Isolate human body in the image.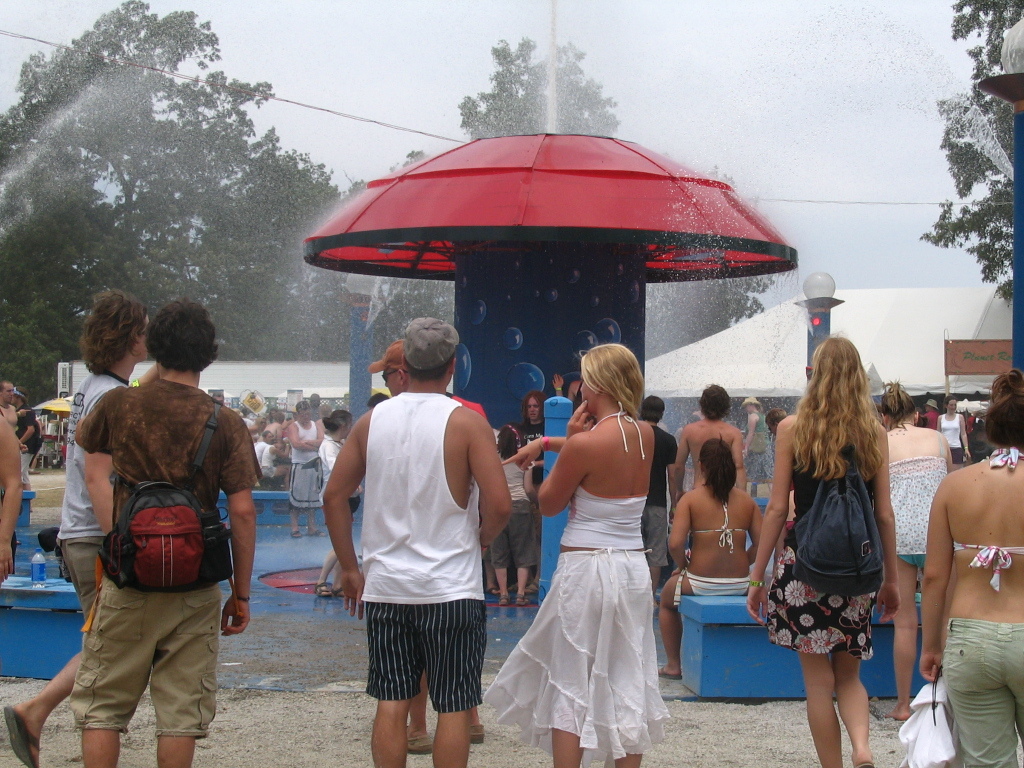
Isolated region: left=315, top=390, right=514, bottom=767.
